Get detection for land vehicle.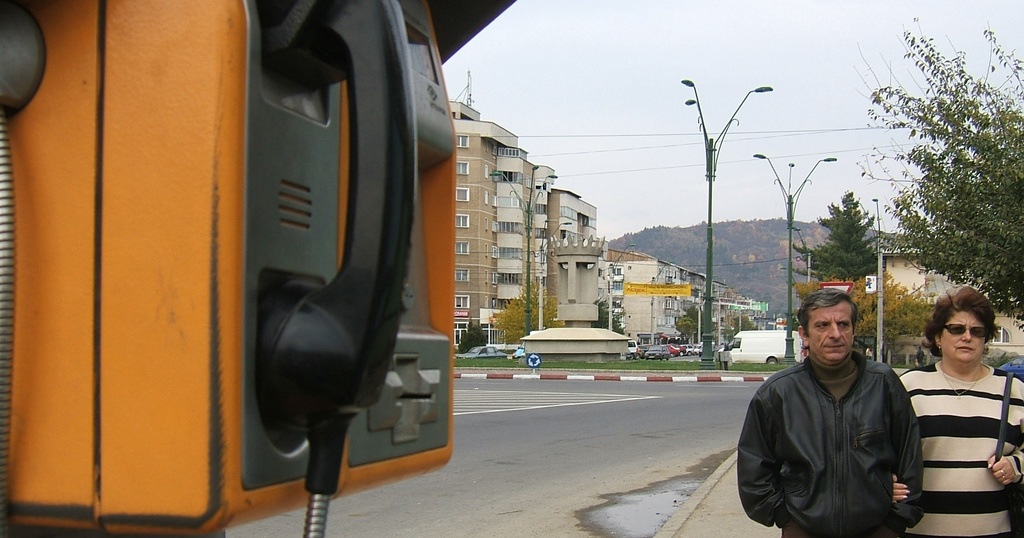
Detection: BBox(465, 345, 499, 356).
